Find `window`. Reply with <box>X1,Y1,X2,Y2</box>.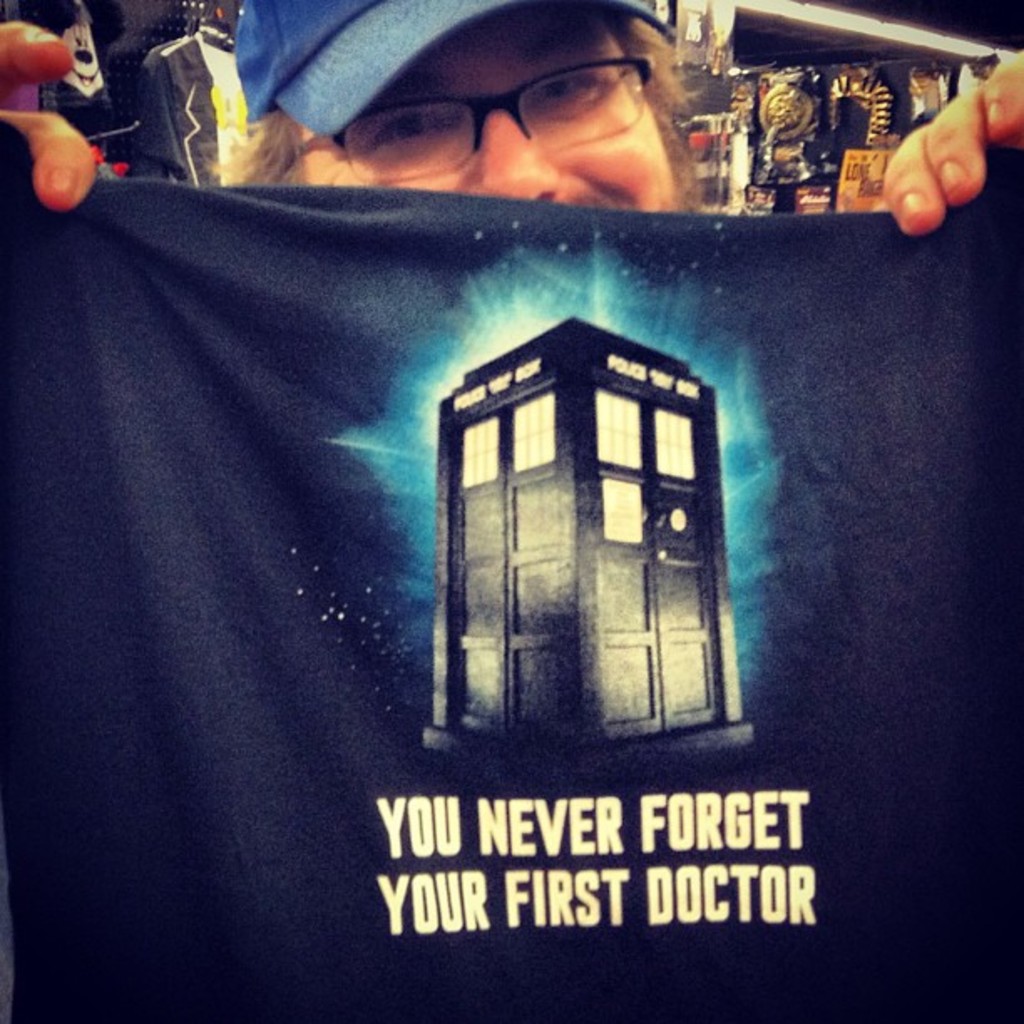
<box>442,574,504,639</box>.
